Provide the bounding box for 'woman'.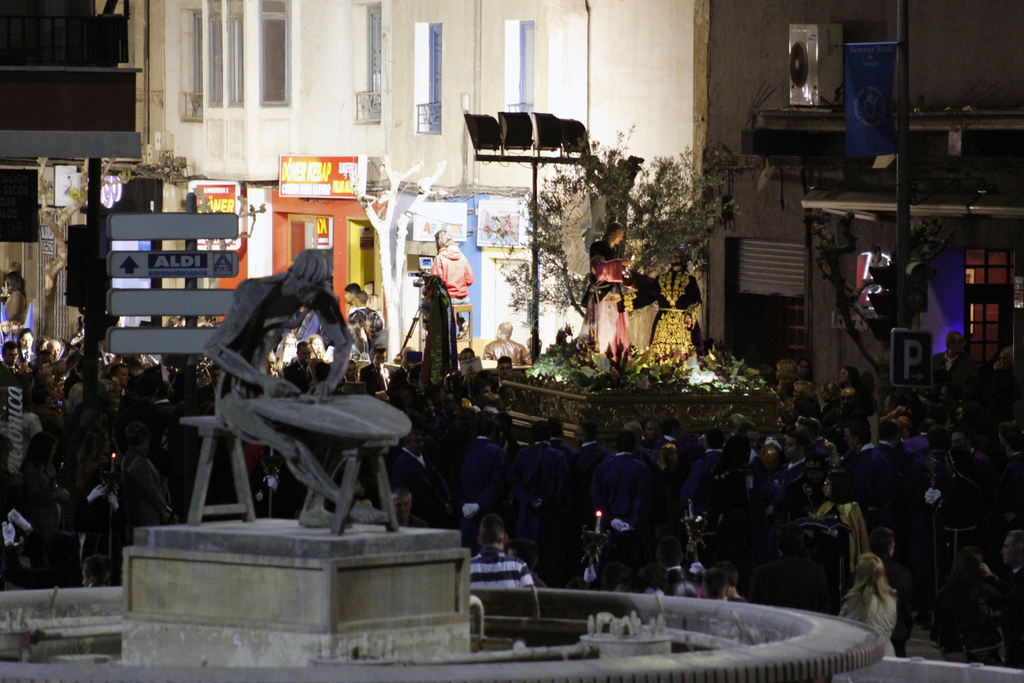
15/325/36/370.
